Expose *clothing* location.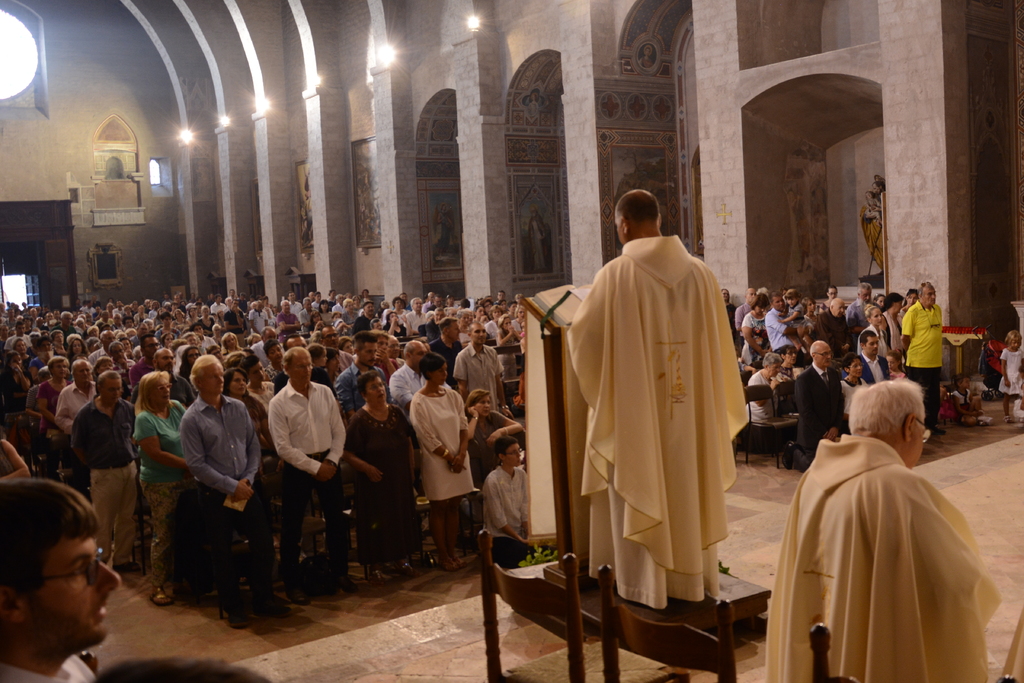
Exposed at 851/302/868/326.
